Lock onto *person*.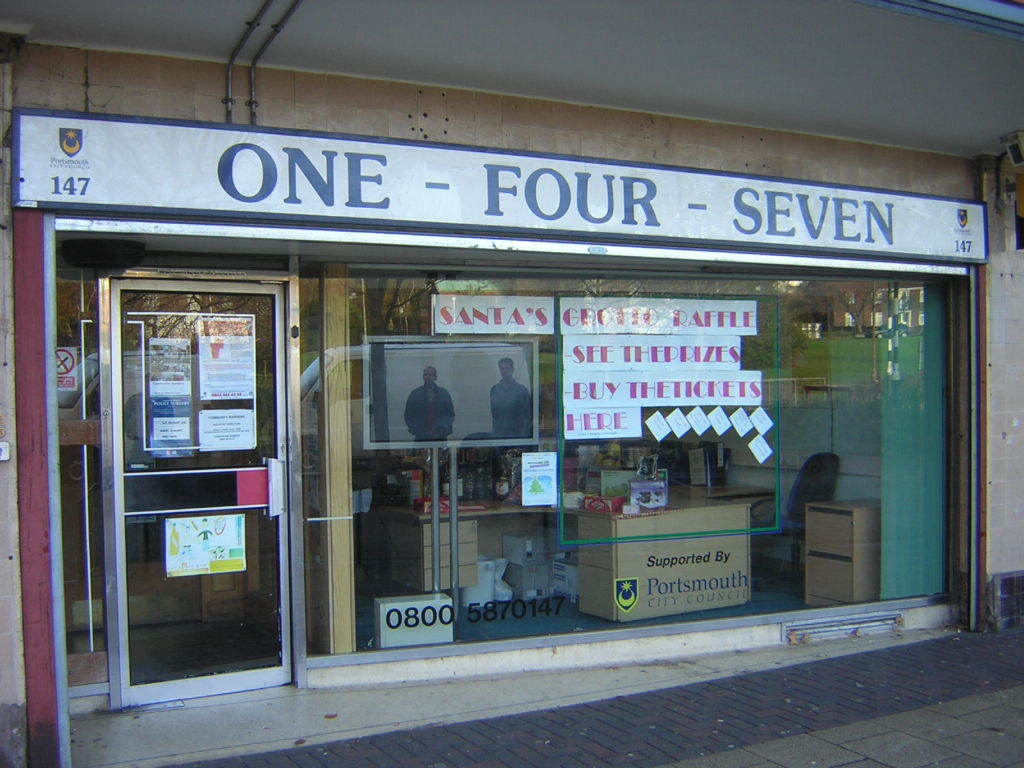
Locked: region(482, 352, 535, 441).
